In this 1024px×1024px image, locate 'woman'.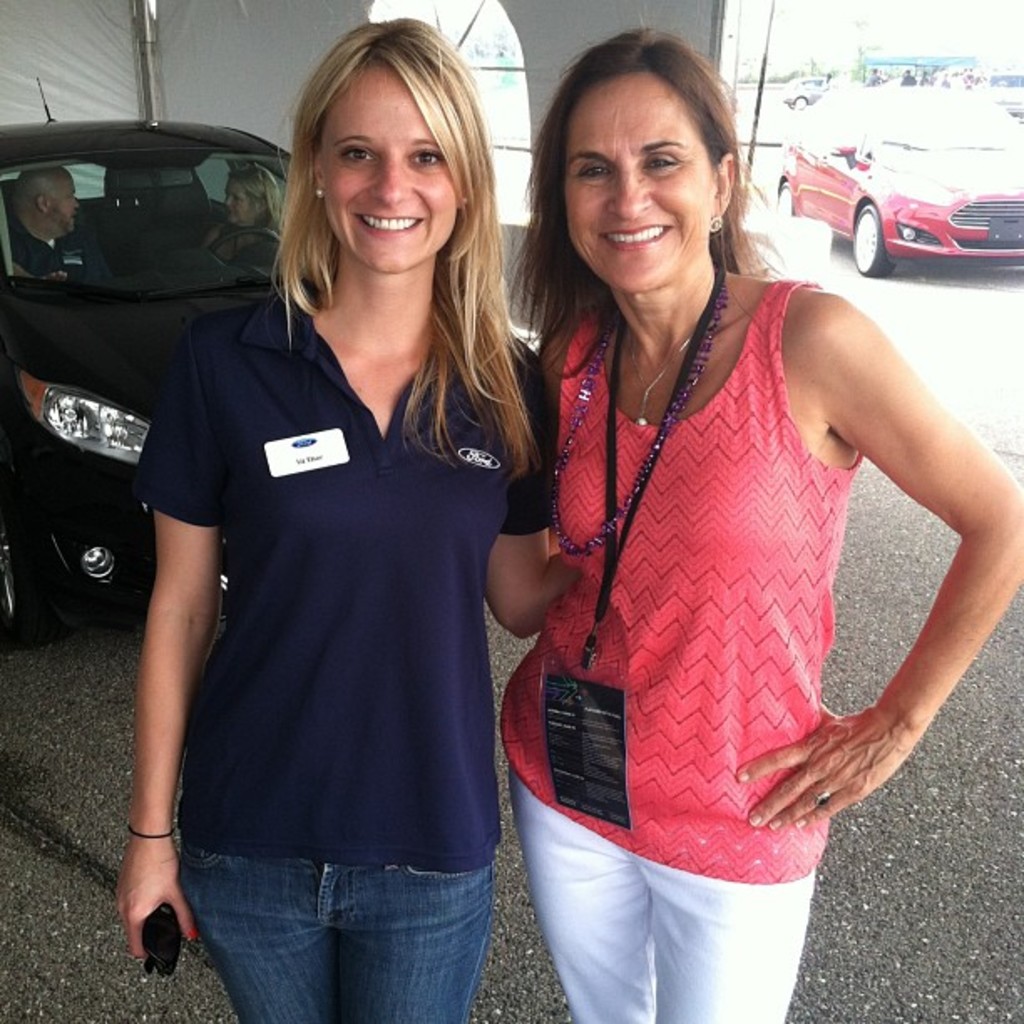
Bounding box: <bbox>465, 2, 954, 975</bbox>.
